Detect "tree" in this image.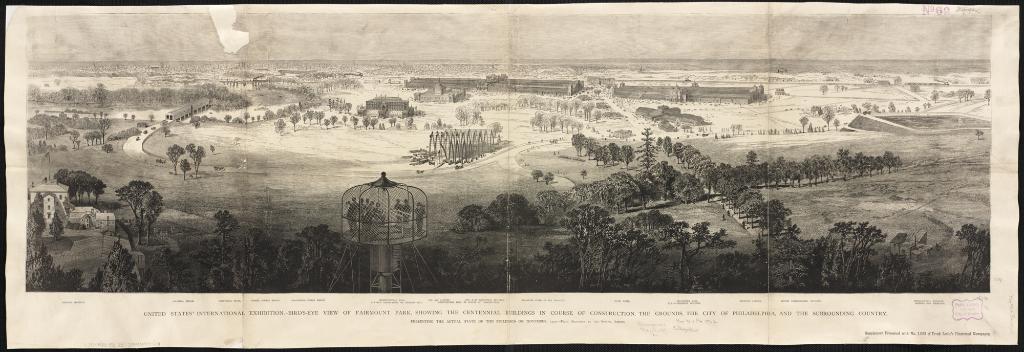
Detection: [left=168, top=145, right=182, bottom=175].
